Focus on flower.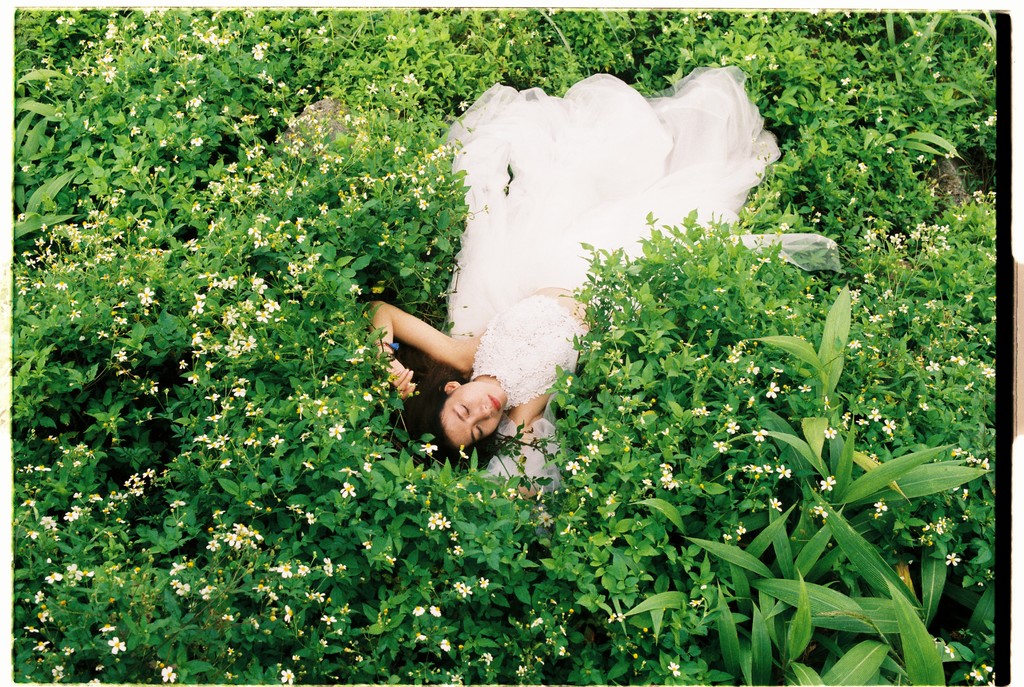
Focused at detection(42, 223, 54, 235).
